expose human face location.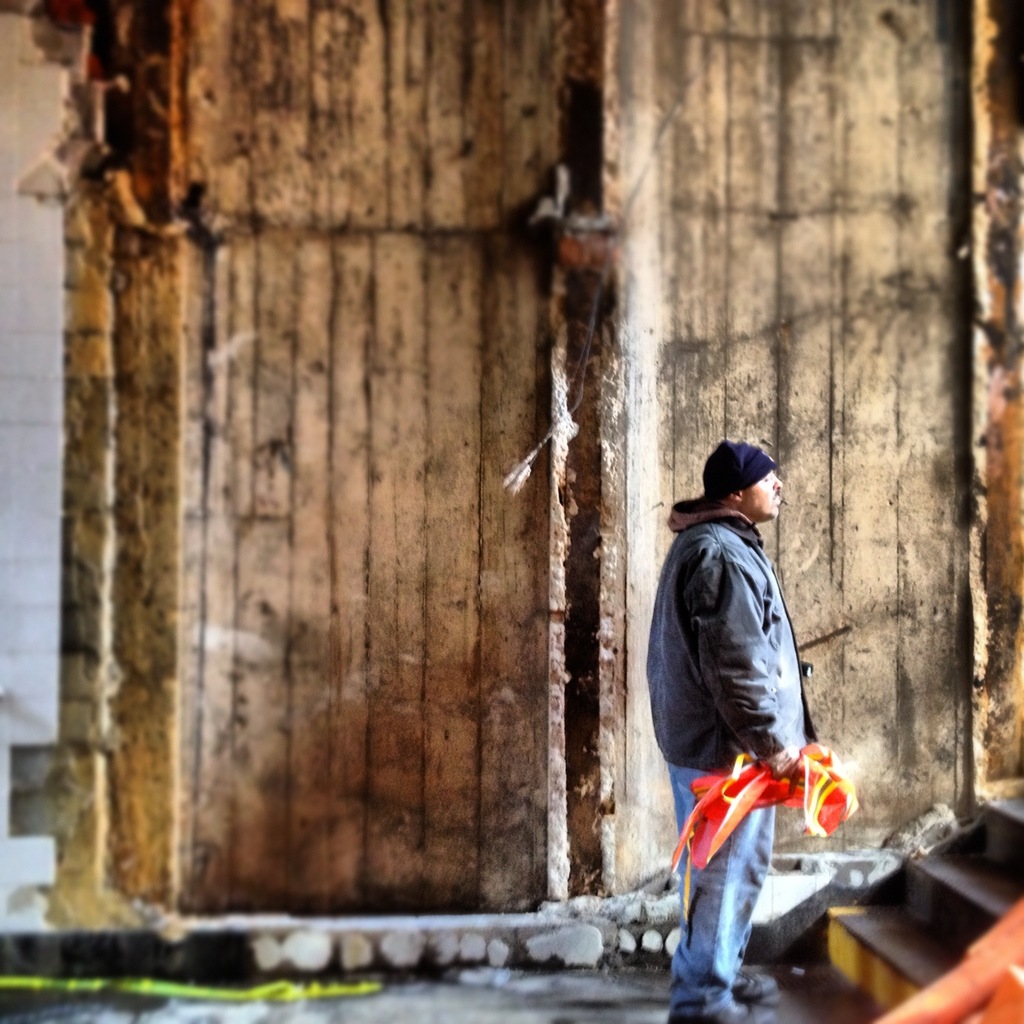
Exposed at <box>743,467,785,522</box>.
